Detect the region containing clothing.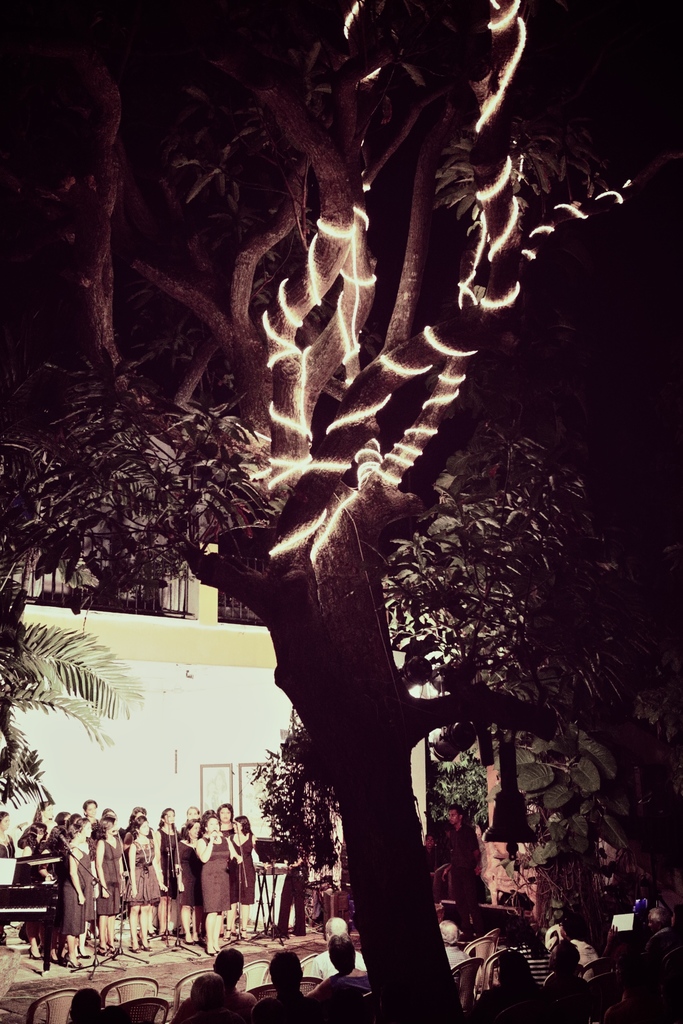
<box>442,947,467,973</box>.
